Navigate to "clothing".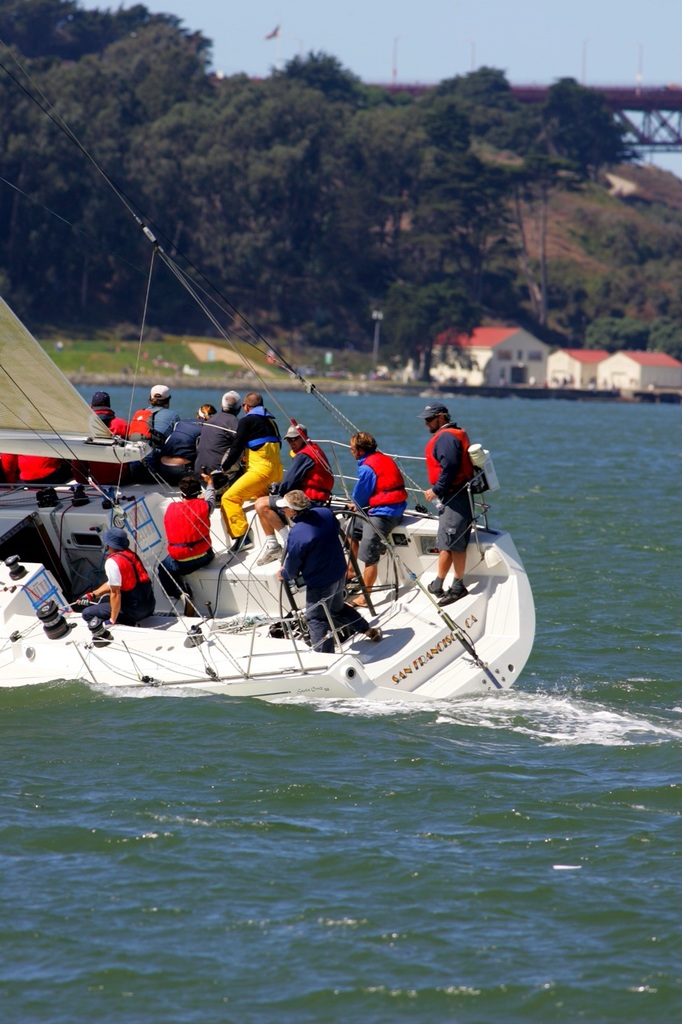
Navigation target: l=419, t=413, r=489, b=522.
